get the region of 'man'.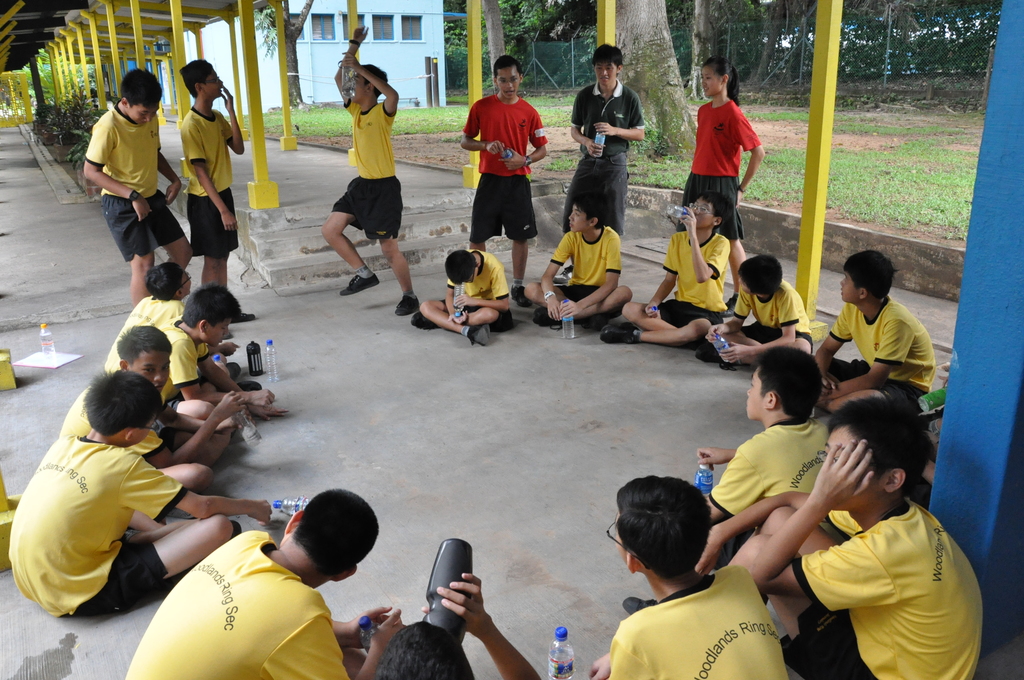
locate(409, 245, 513, 350).
